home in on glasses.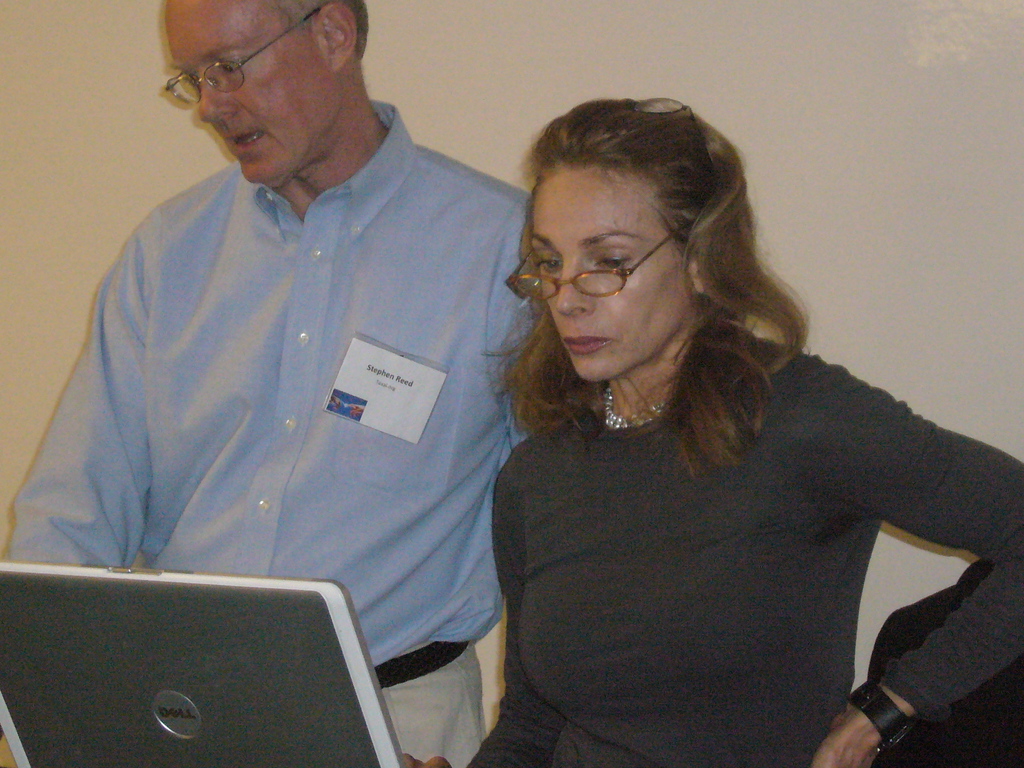
Homed in at [624, 95, 719, 193].
